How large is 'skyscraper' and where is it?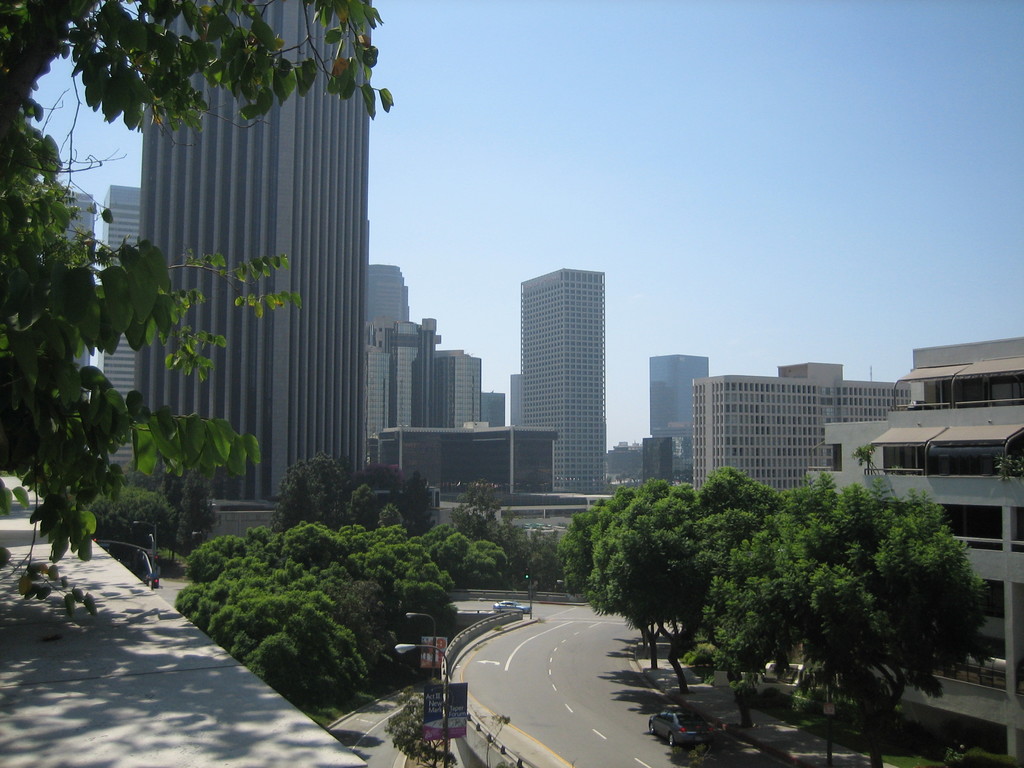
Bounding box: {"left": 134, "top": 0, "right": 379, "bottom": 500}.
